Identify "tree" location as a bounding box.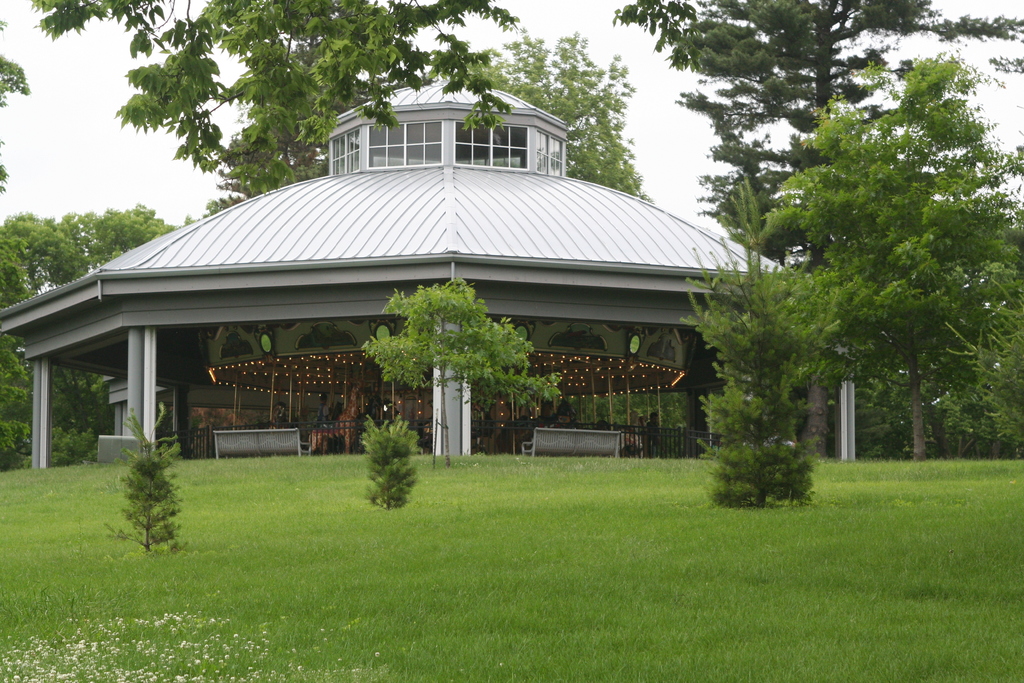
BBox(27, 0, 531, 210).
